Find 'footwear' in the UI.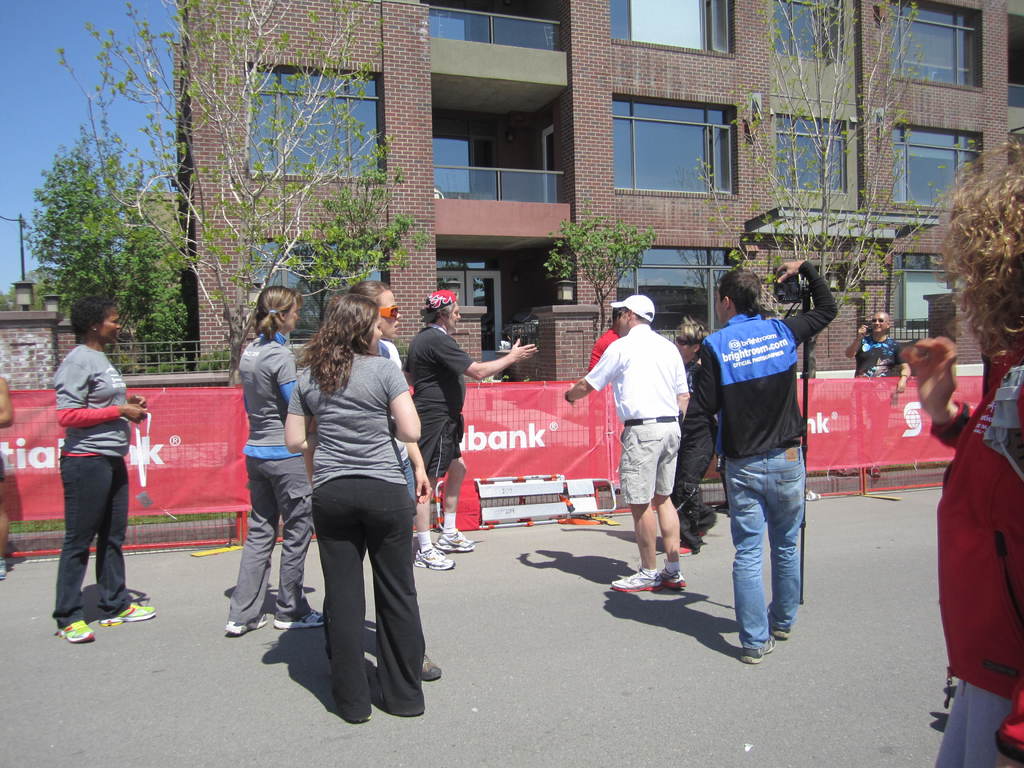
UI element at [738,634,773,664].
